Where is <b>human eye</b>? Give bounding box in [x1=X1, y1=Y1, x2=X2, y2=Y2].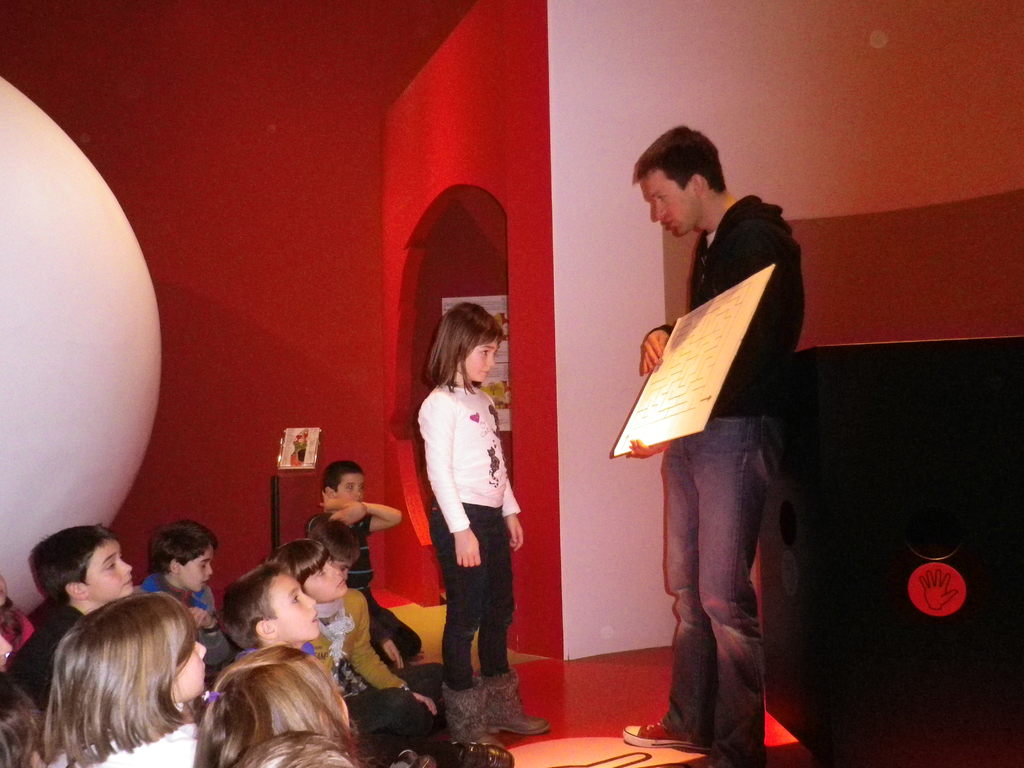
[x1=477, y1=344, x2=492, y2=357].
